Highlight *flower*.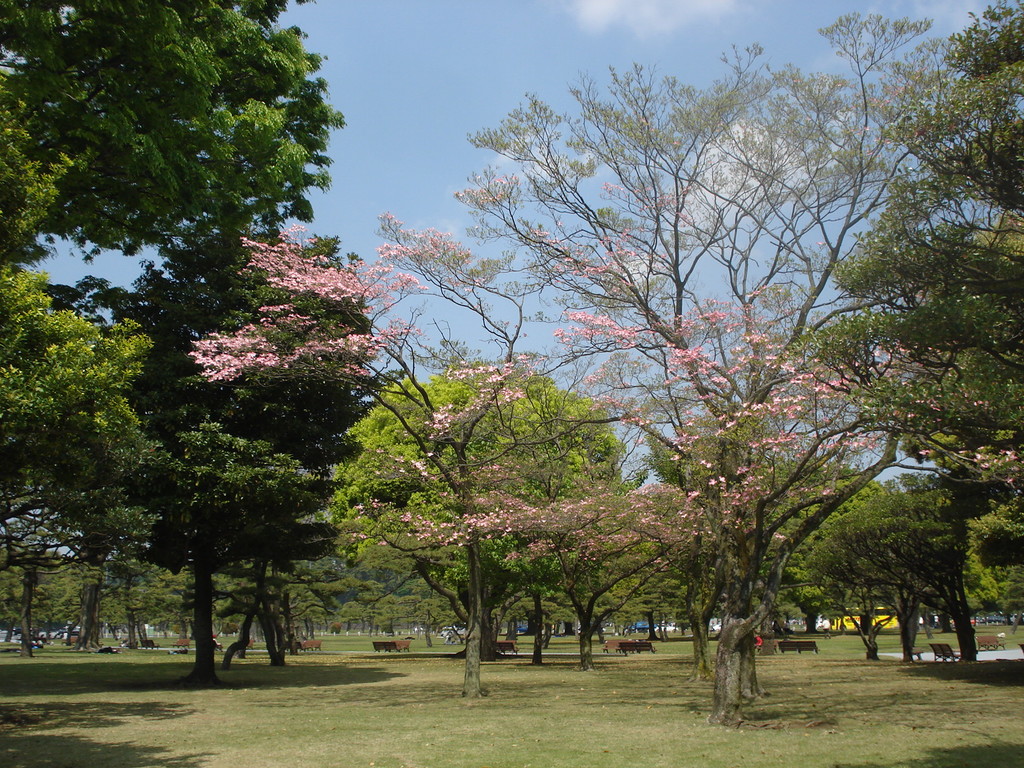
Highlighted region: bbox=[432, 407, 445, 422].
